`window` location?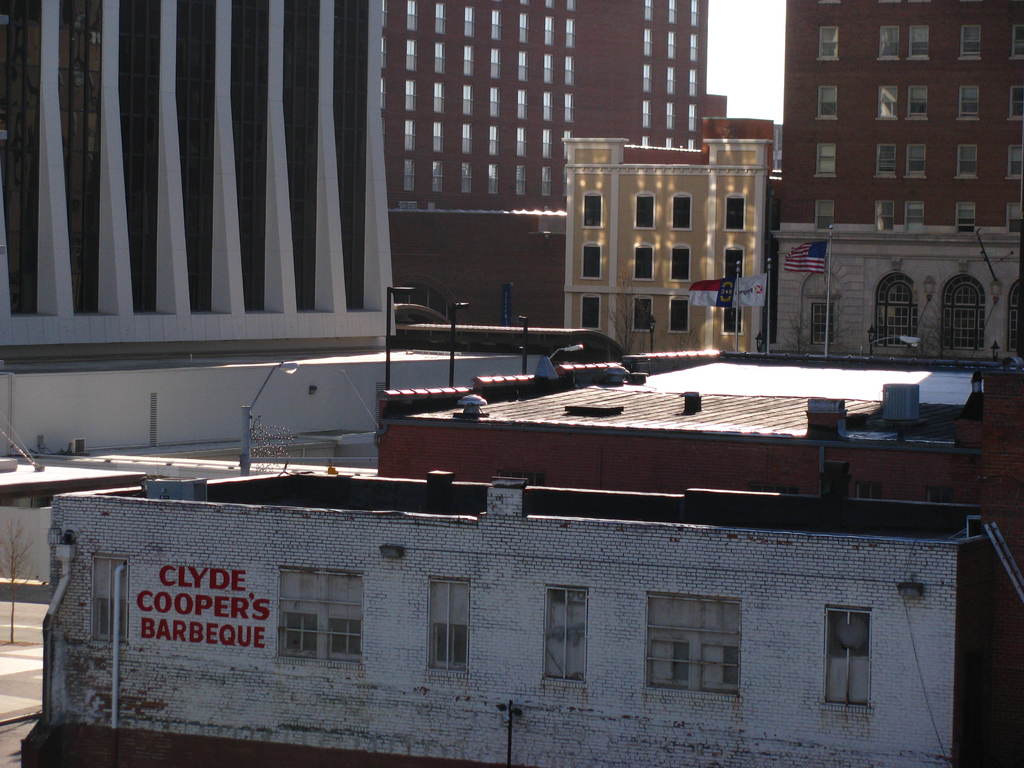
{"left": 911, "top": 24, "right": 938, "bottom": 63}
